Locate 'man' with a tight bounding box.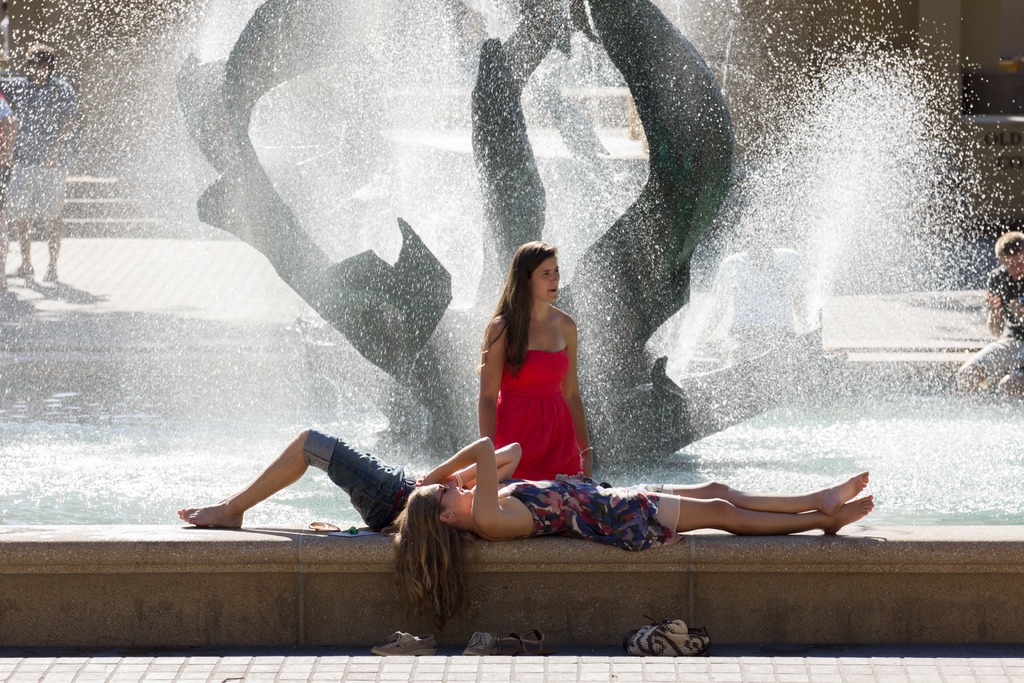
<box>9,46,80,281</box>.
